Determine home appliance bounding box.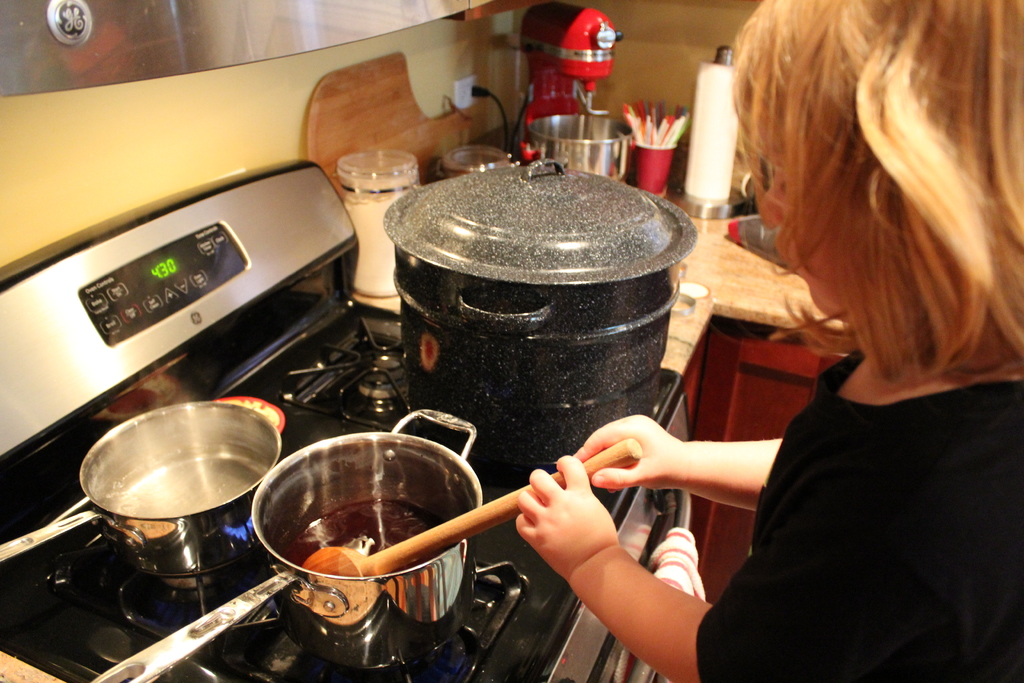
Determined: detection(383, 163, 697, 428).
